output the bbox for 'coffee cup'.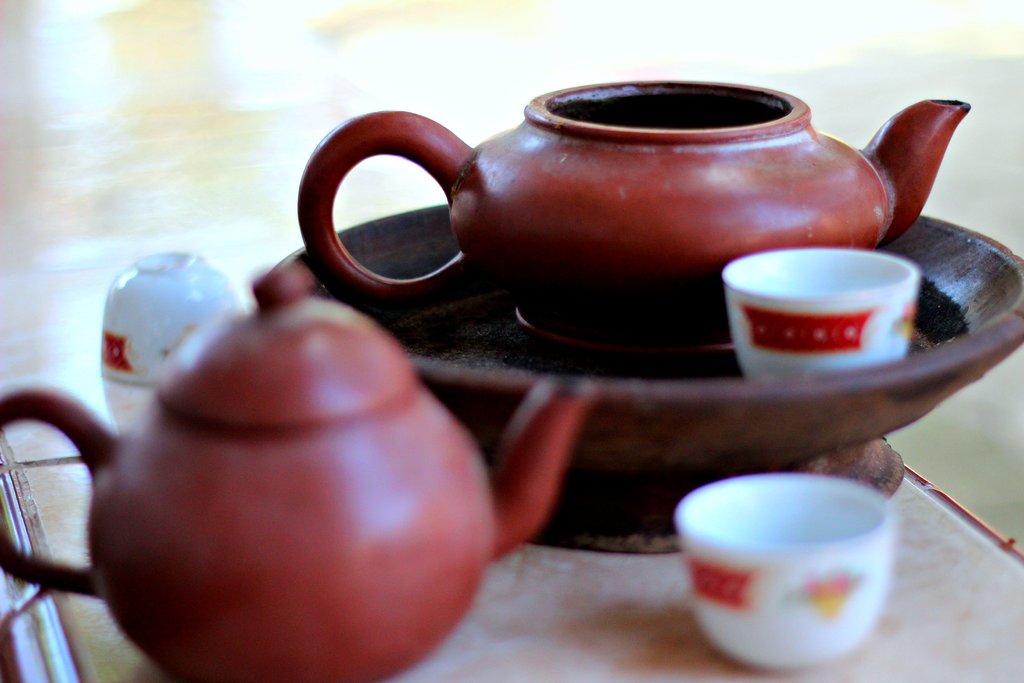
crop(719, 247, 925, 383).
